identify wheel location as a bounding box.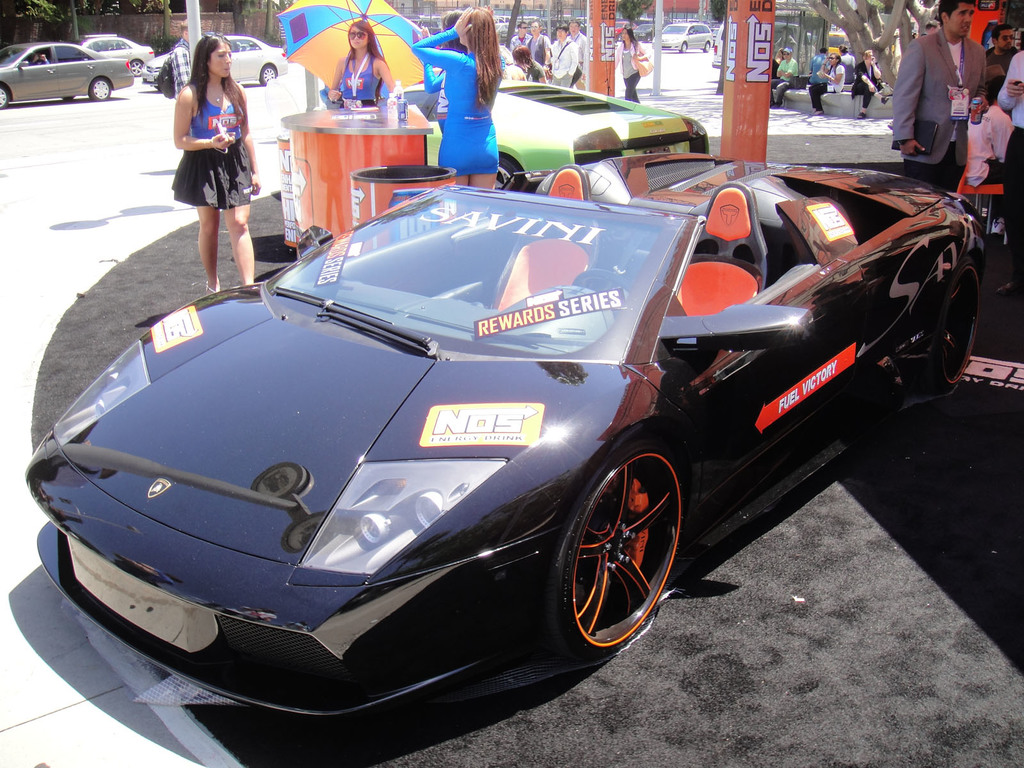
x1=917 y1=259 x2=984 y2=389.
